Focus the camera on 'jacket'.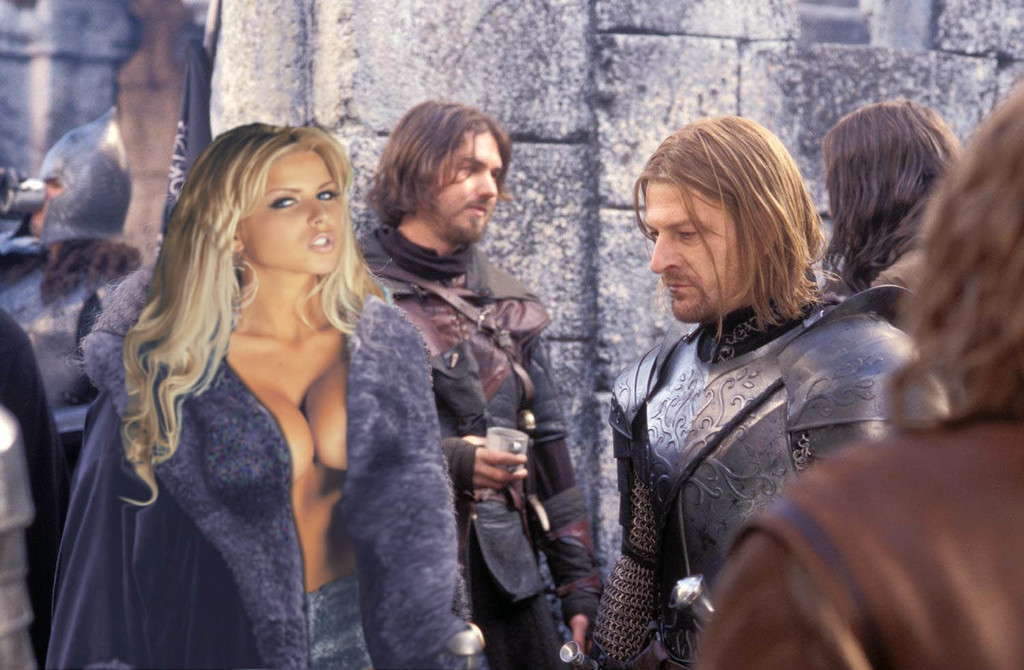
Focus region: crop(34, 219, 455, 658).
